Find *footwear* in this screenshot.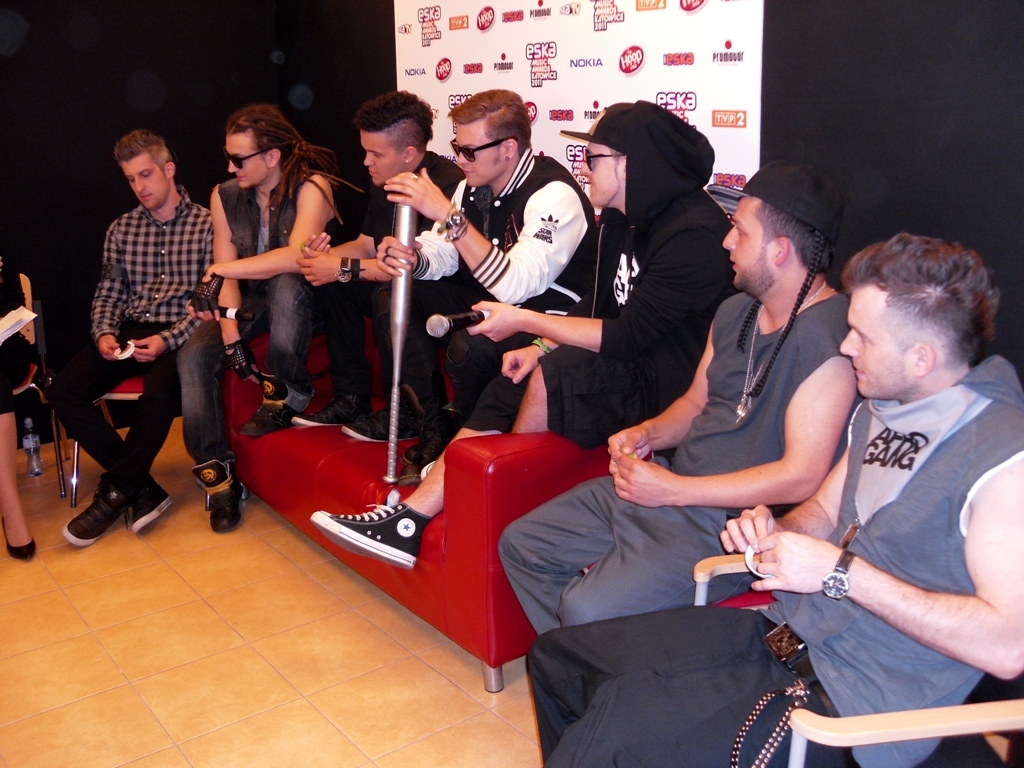
The bounding box for *footwear* is [239,362,313,438].
